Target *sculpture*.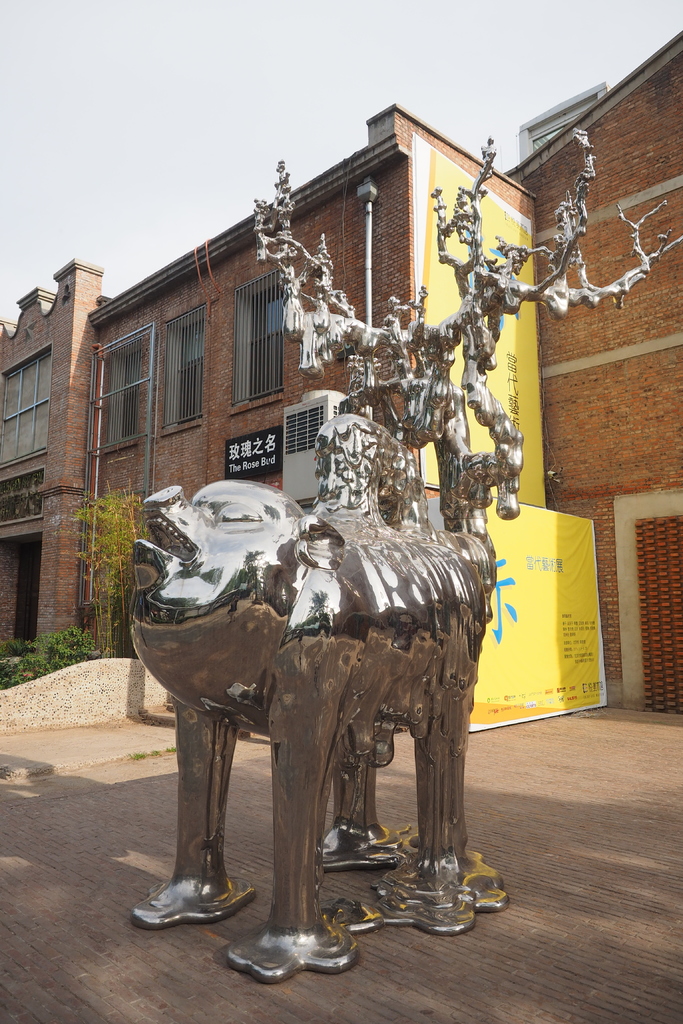
Target region: Rect(130, 132, 682, 980).
